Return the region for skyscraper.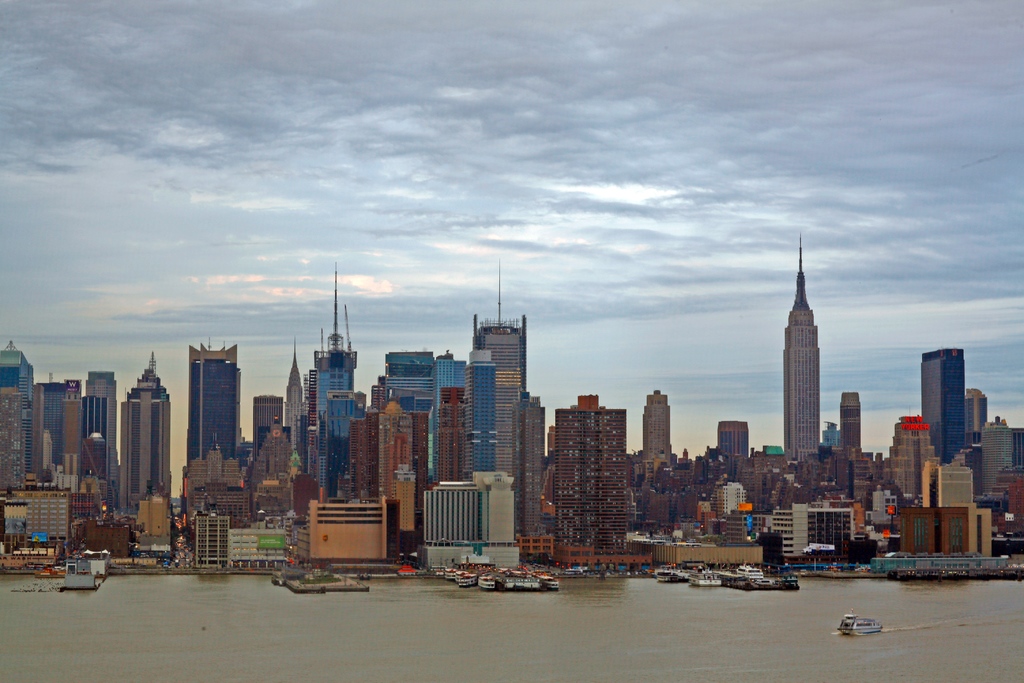
(641, 388, 674, 463).
